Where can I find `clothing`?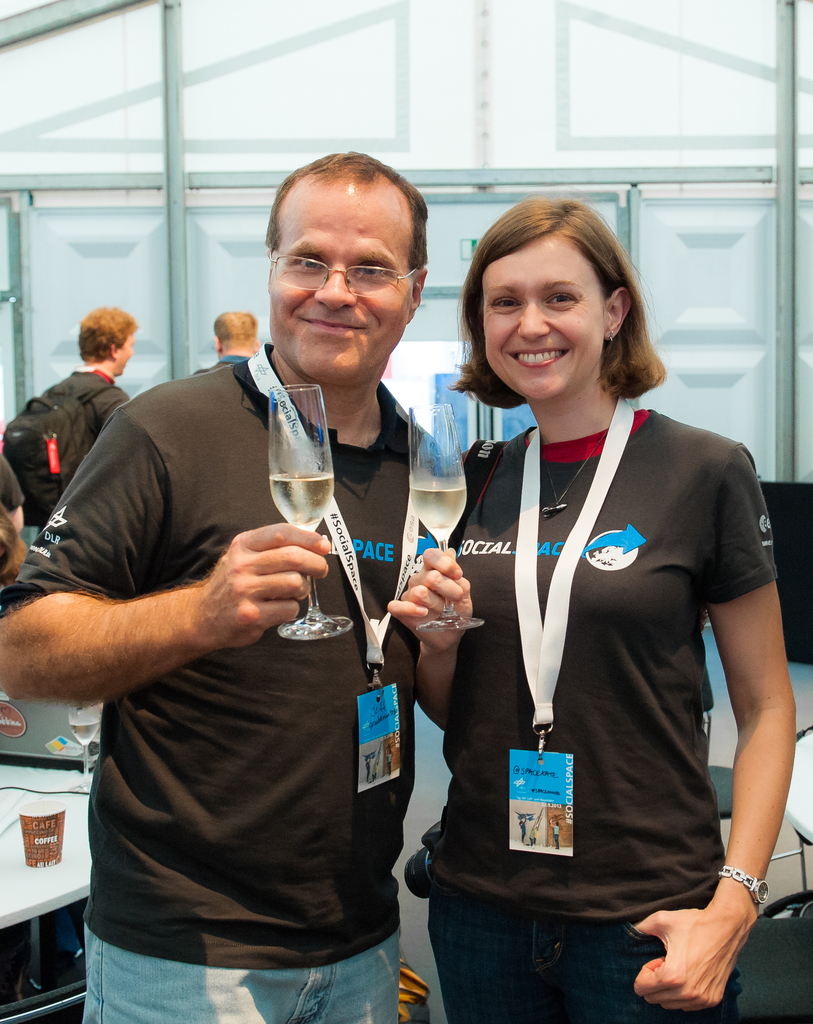
You can find it at bbox=(0, 455, 25, 524).
